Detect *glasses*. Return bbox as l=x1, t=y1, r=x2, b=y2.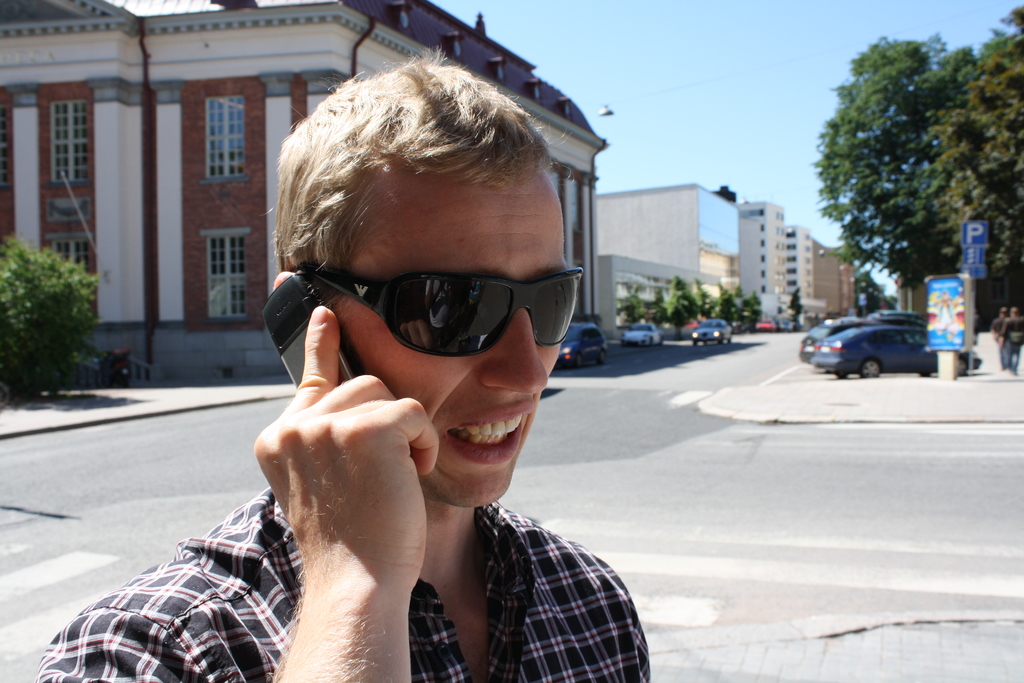
l=282, t=245, r=593, b=372.
